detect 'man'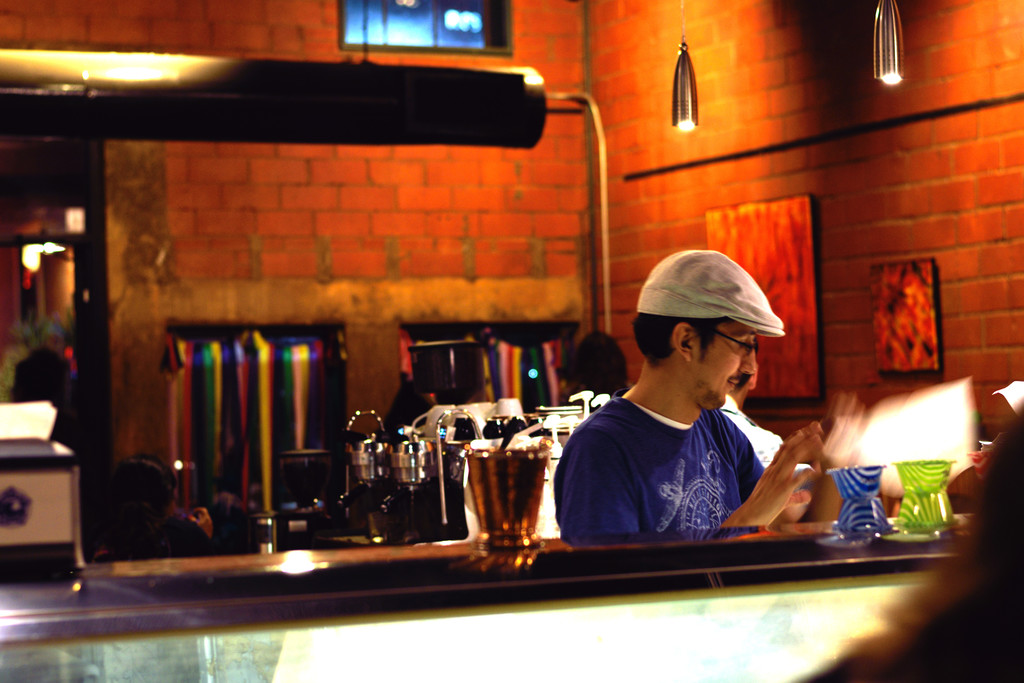
550, 263, 833, 564
